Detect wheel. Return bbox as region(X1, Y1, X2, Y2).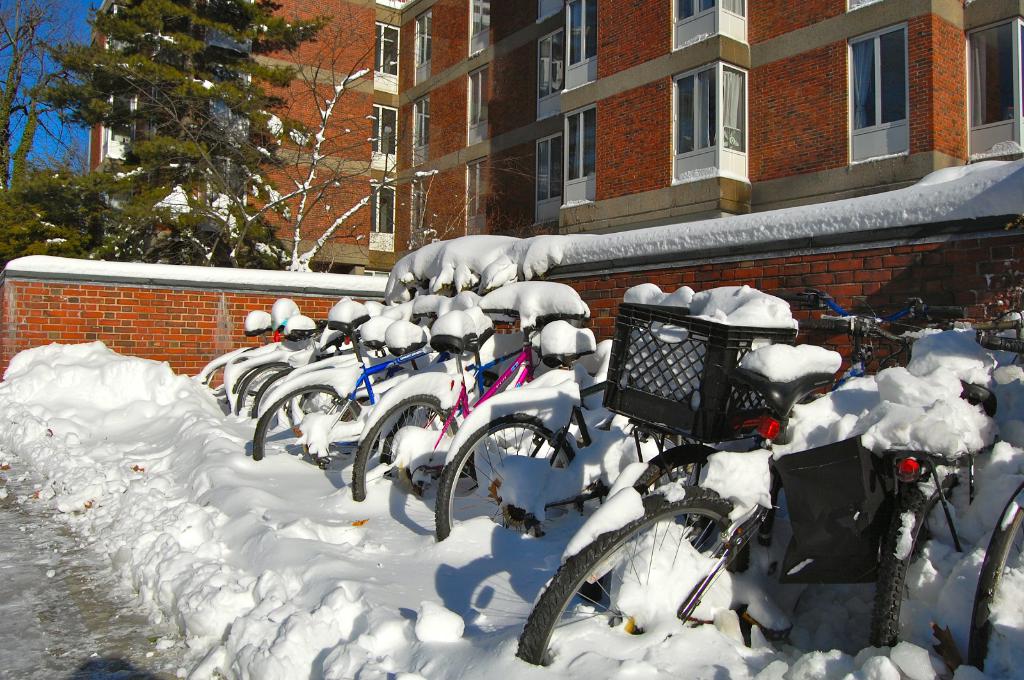
region(968, 478, 1023, 673).
